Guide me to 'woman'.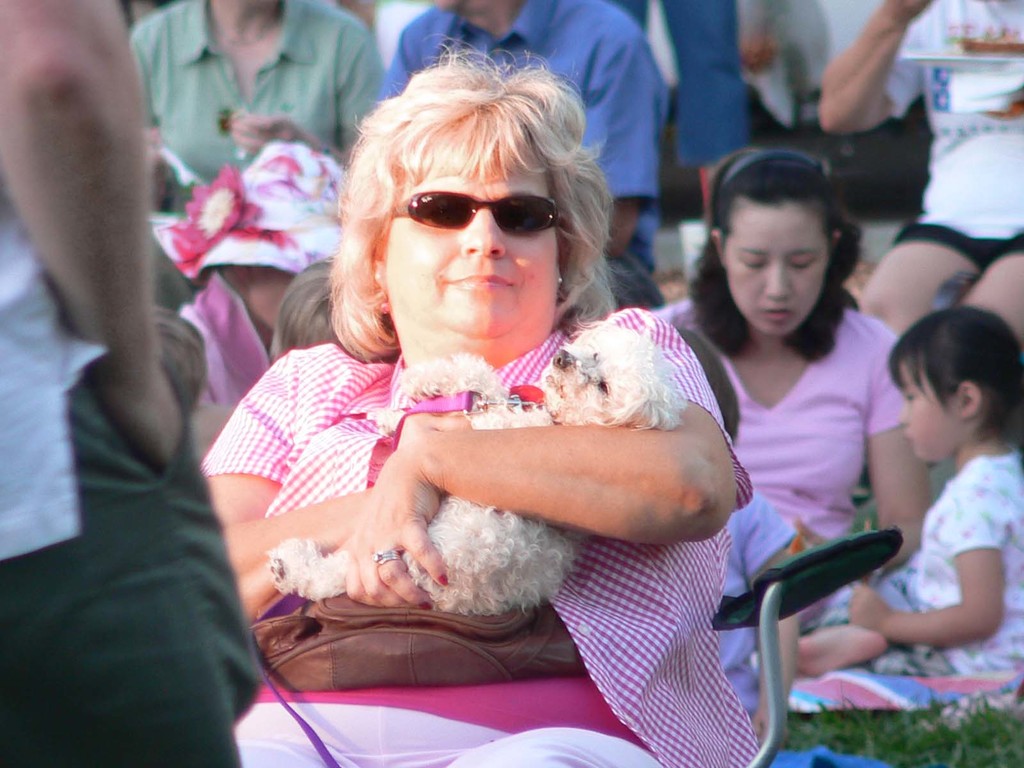
Guidance: l=184, t=105, r=797, b=729.
